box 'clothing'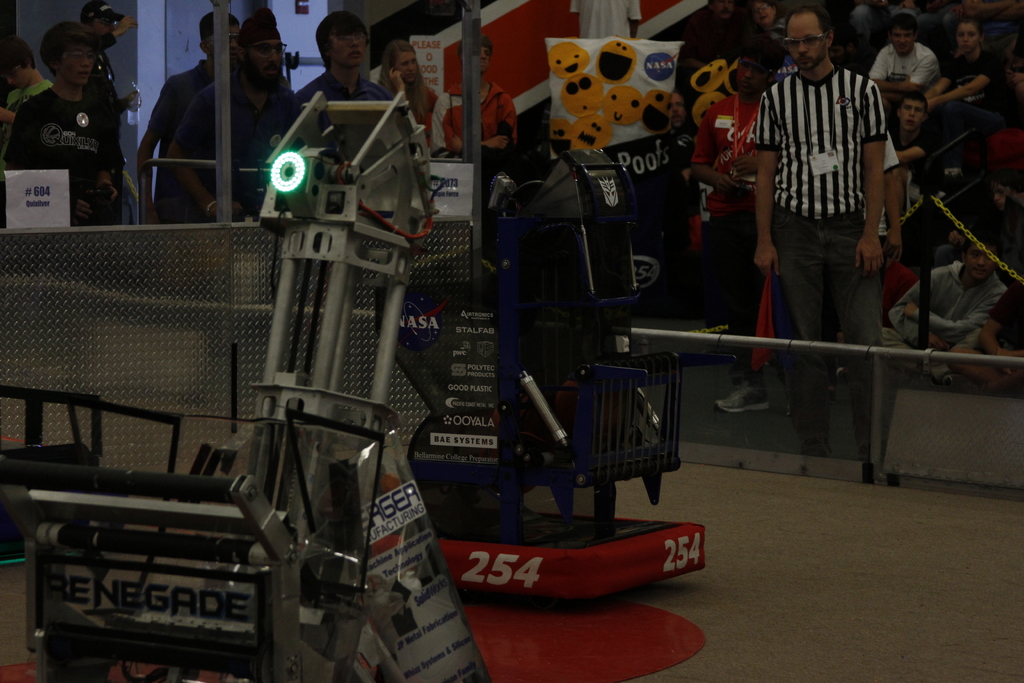
<bbox>170, 66, 290, 222</bbox>
